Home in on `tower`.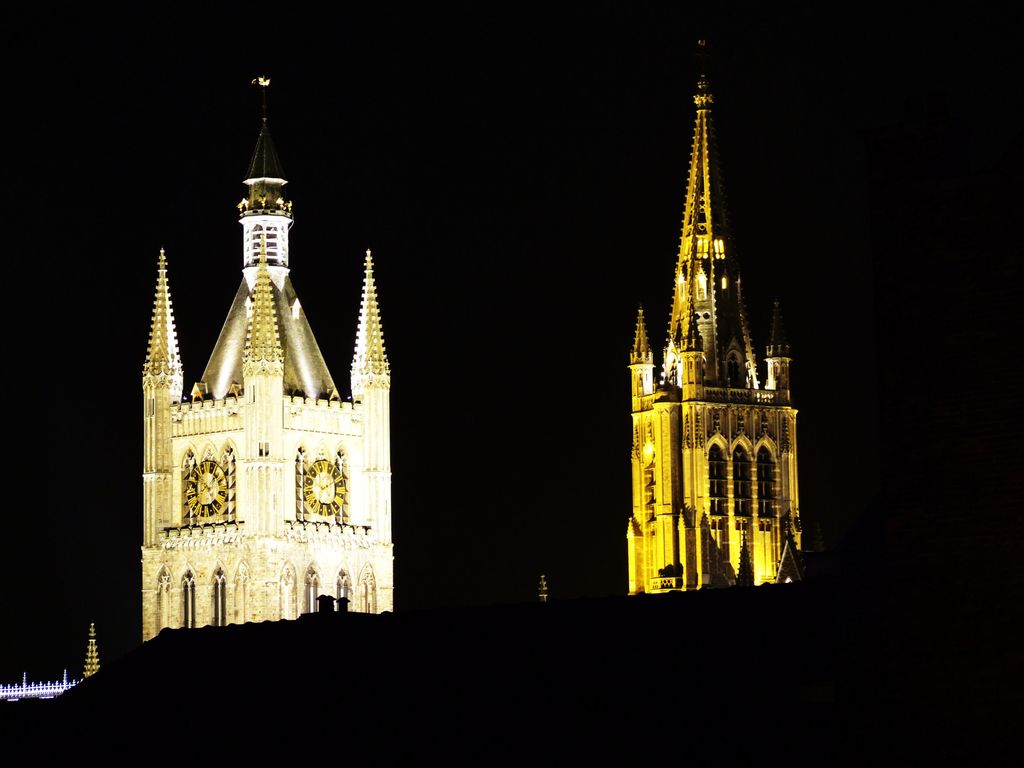
Homed in at Rect(591, 64, 829, 612).
